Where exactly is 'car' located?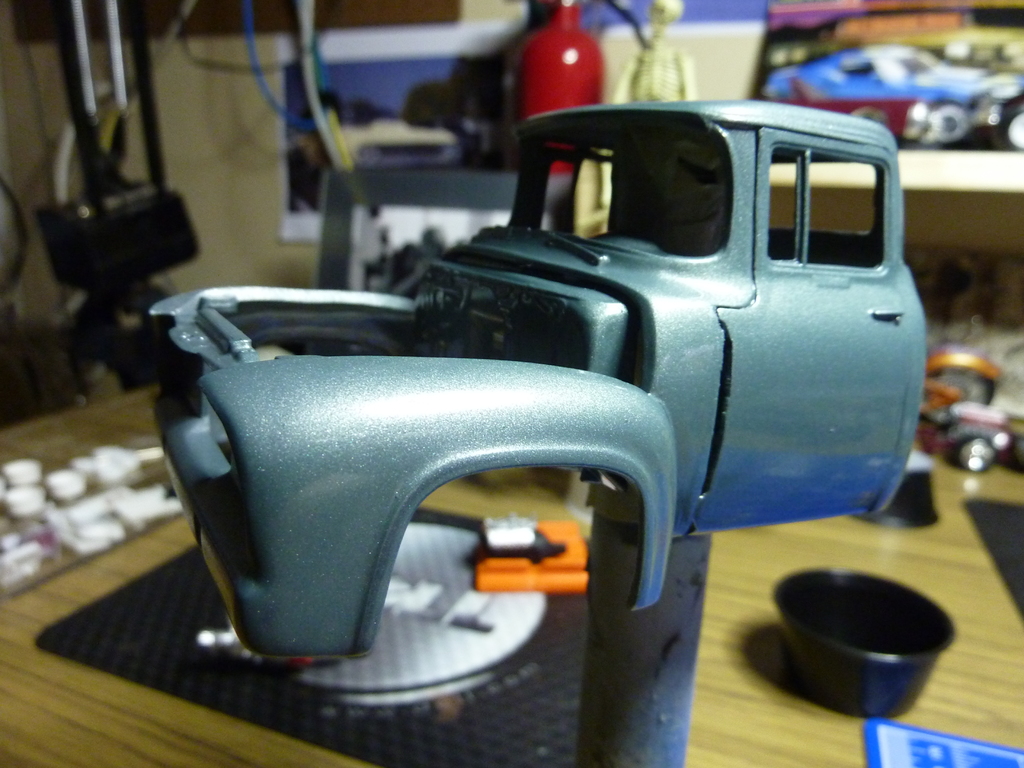
Its bounding box is 911,403,1011,475.
